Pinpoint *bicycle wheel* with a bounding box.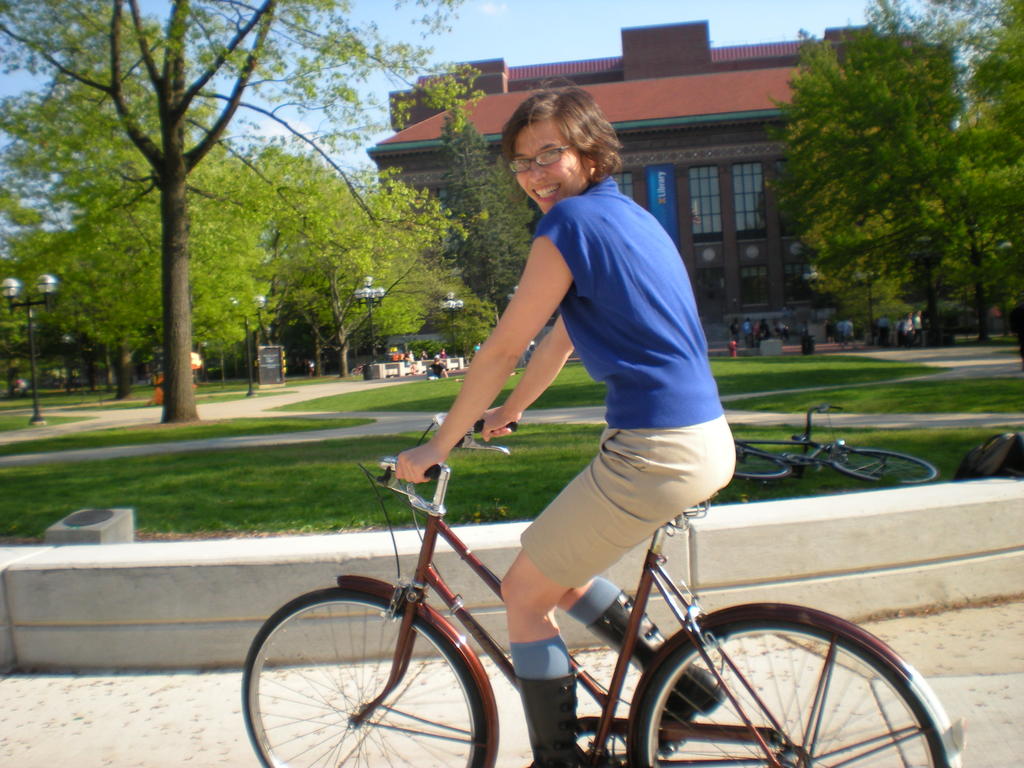
region(825, 444, 940, 493).
